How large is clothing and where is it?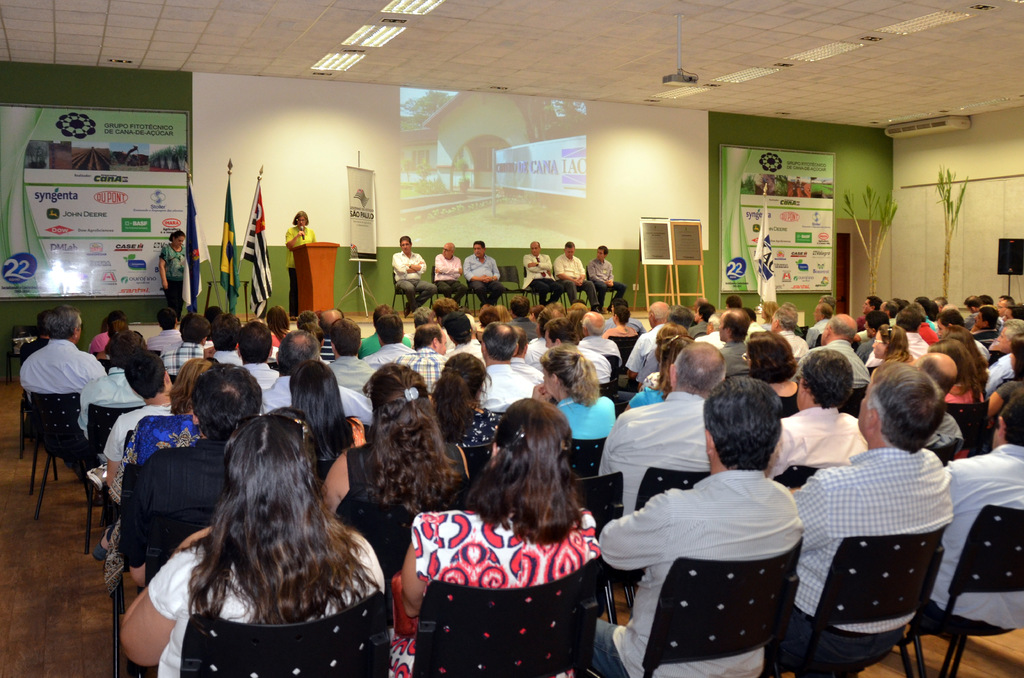
Bounding box: 432,251,468,300.
